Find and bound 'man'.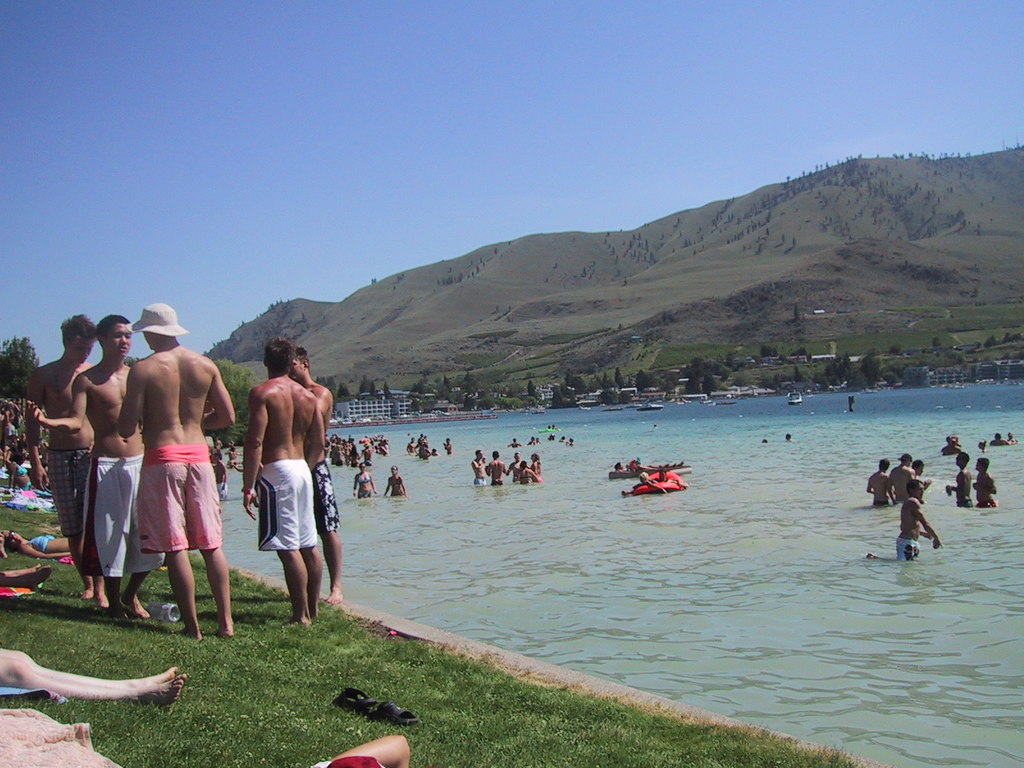
Bound: [left=863, top=460, right=895, bottom=506].
